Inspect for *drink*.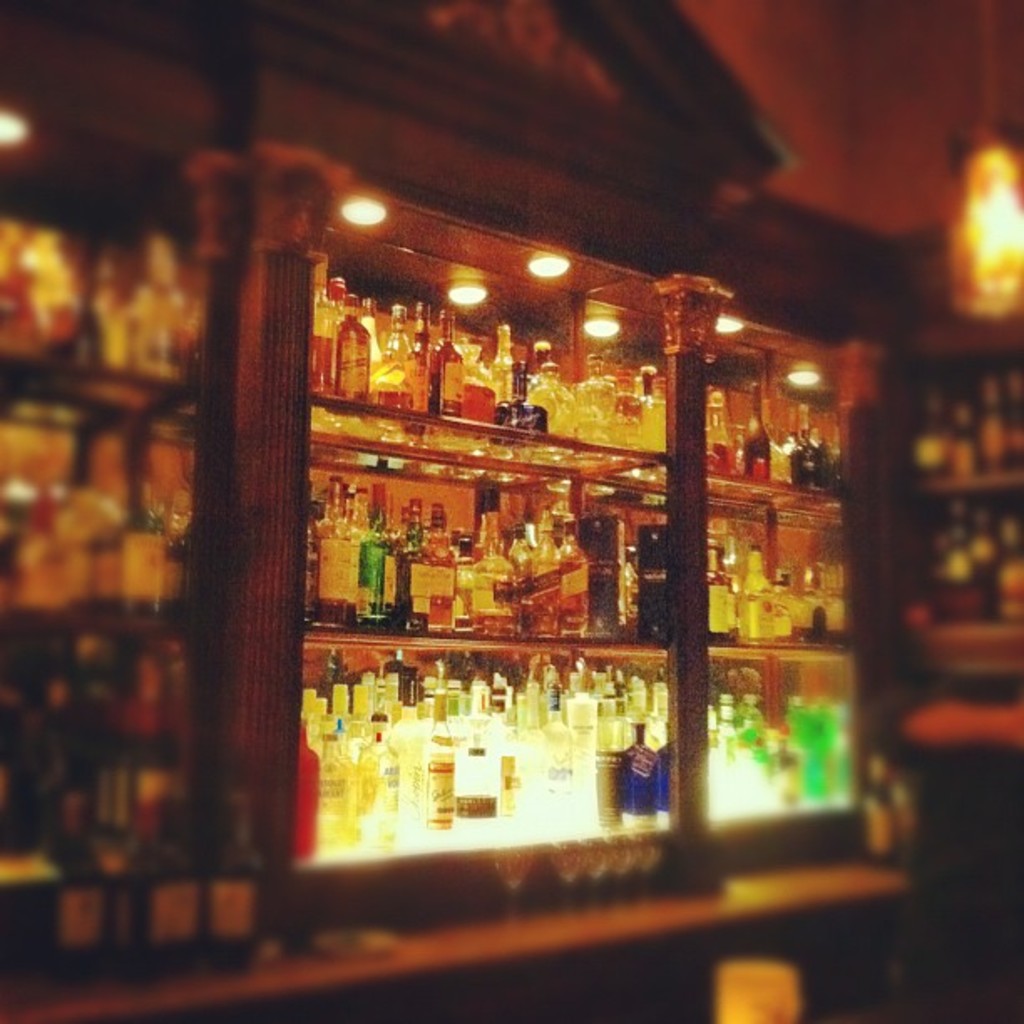
Inspection: <box>390,711,425,828</box>.
